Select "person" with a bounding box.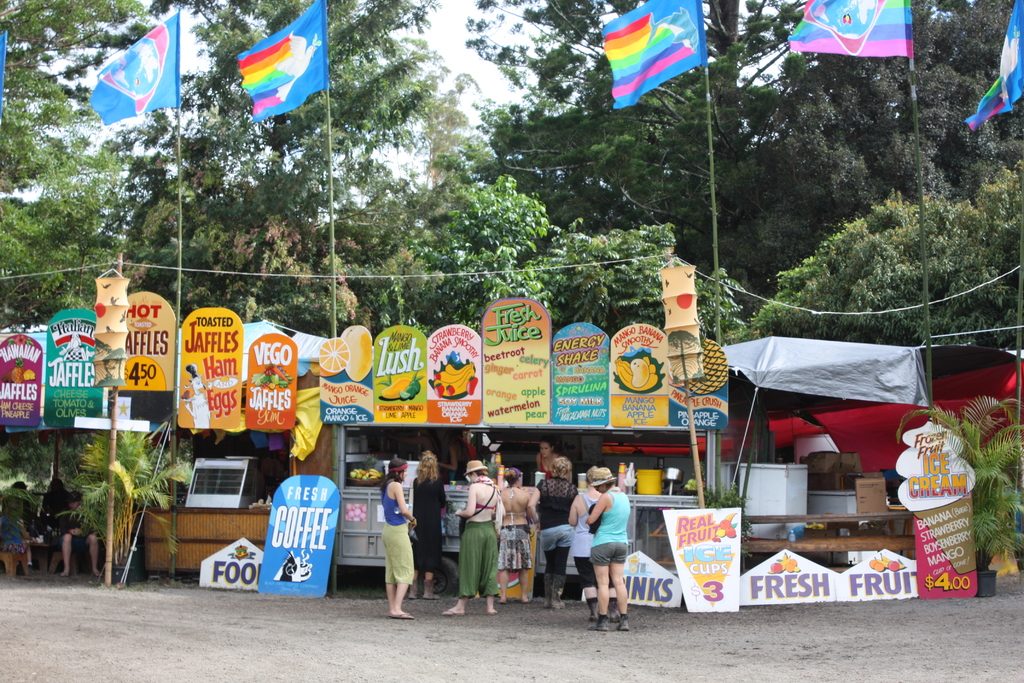
crop(41, 478, 71, 532).
